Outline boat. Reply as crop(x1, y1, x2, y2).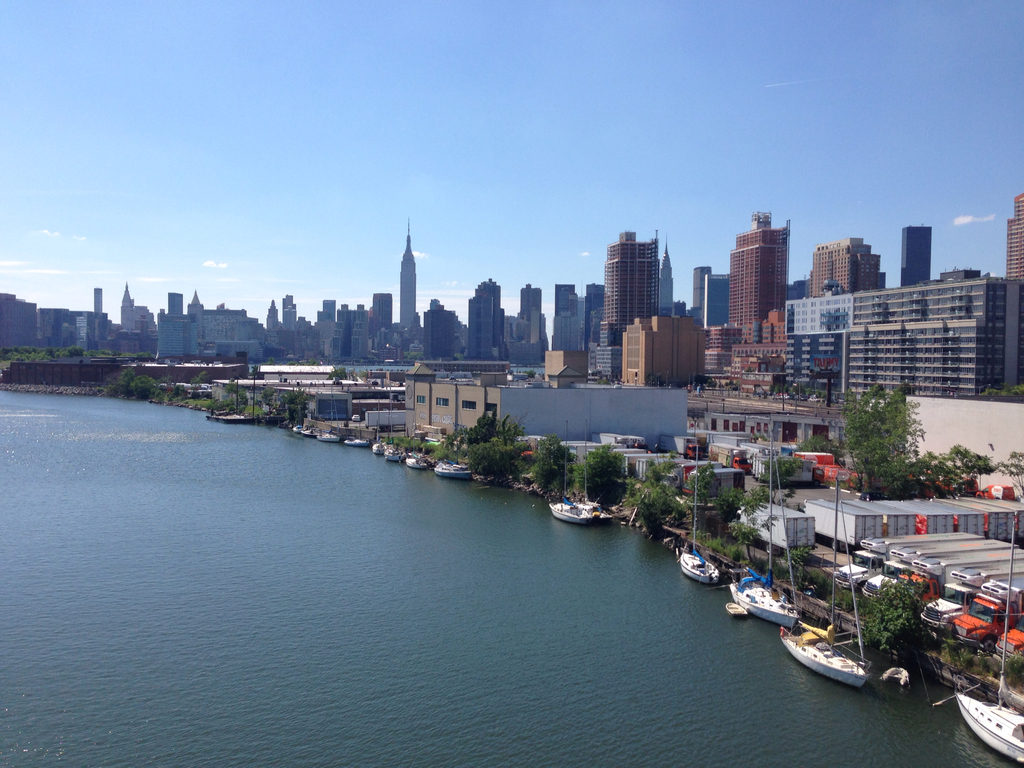
crop(341, 436, 371, 447).
